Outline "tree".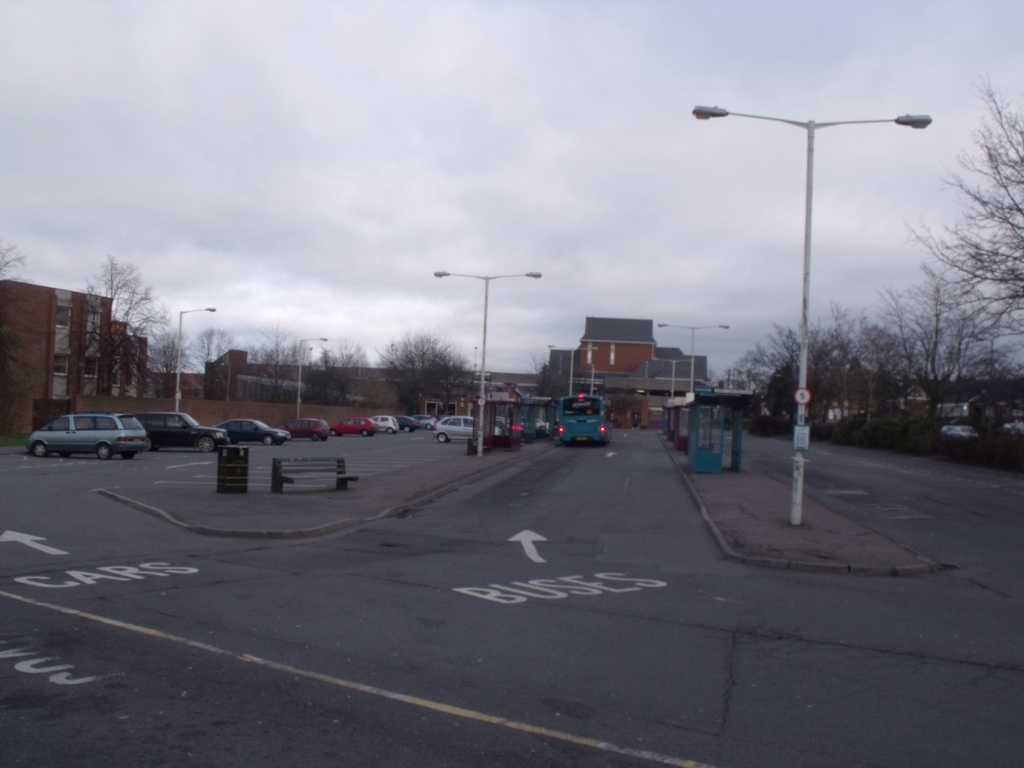
Outline: 310,332,374,424.
